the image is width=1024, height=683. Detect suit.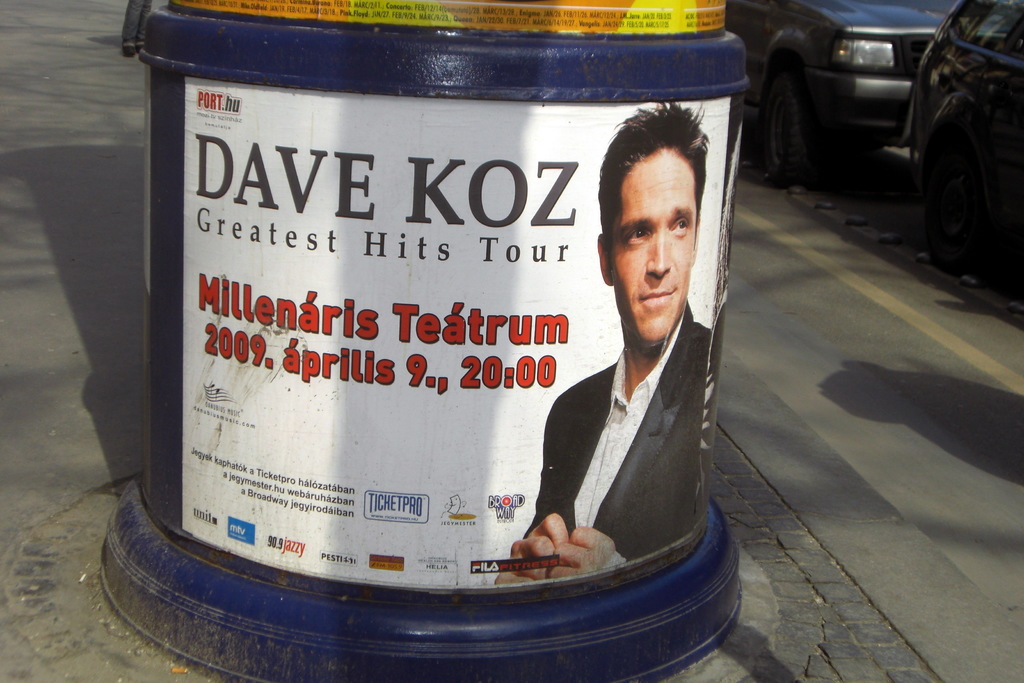
Detection: {"x1": 530, "y1": 248, "x2": 733, "y2": 564}.
